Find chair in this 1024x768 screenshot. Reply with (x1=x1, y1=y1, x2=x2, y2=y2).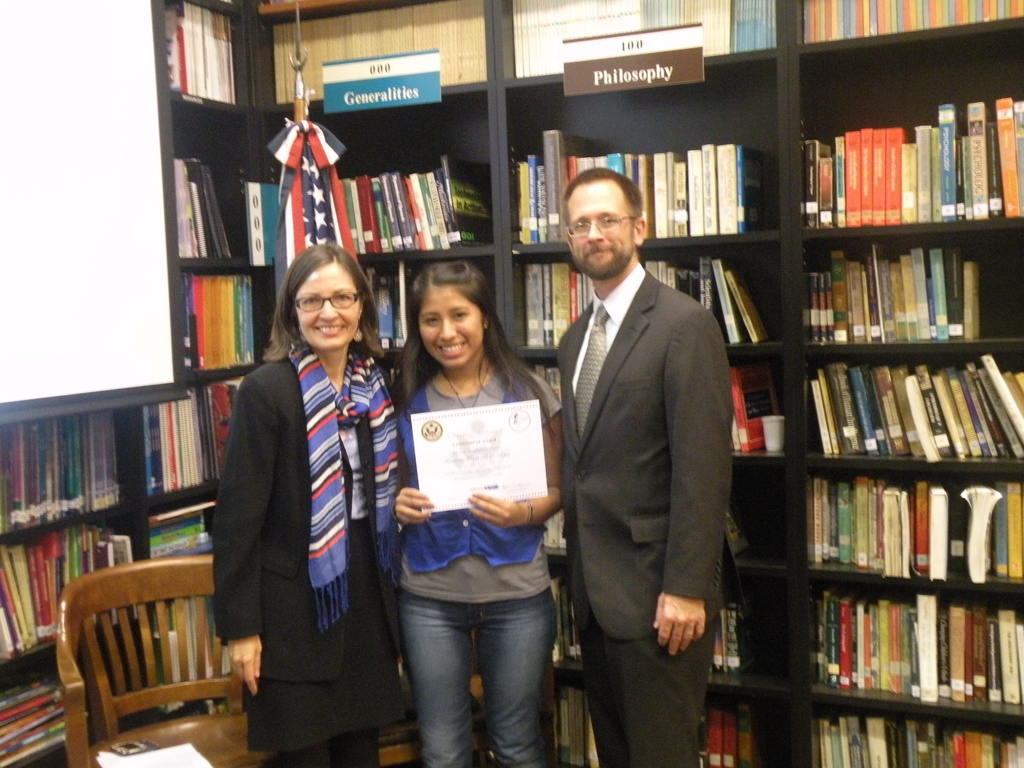
(x1=56, y1=551, x2=282, y2=767).
